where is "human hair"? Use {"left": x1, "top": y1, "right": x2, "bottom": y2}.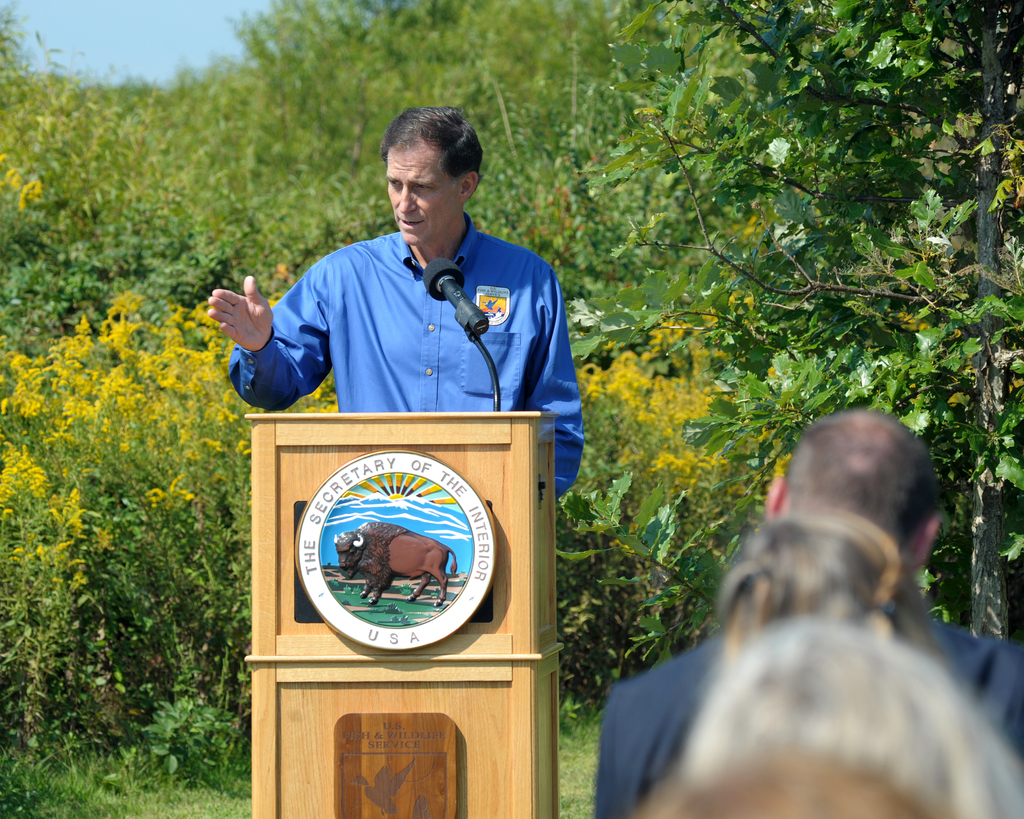
{"left": 380, "top": 103, "right": 477, "bottom": 201}.
